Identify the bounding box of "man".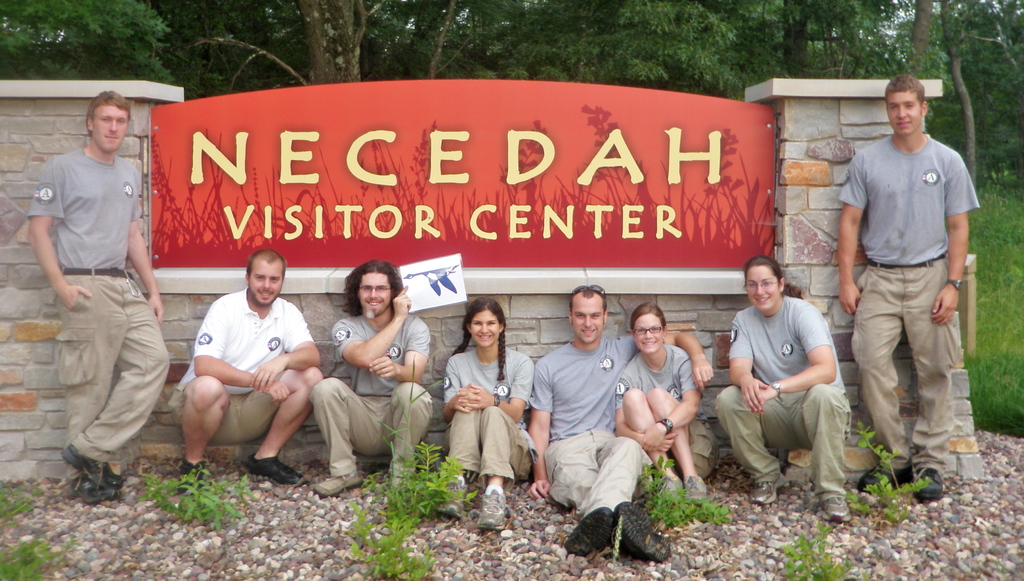
select_region(31, 86, 173, 503).
